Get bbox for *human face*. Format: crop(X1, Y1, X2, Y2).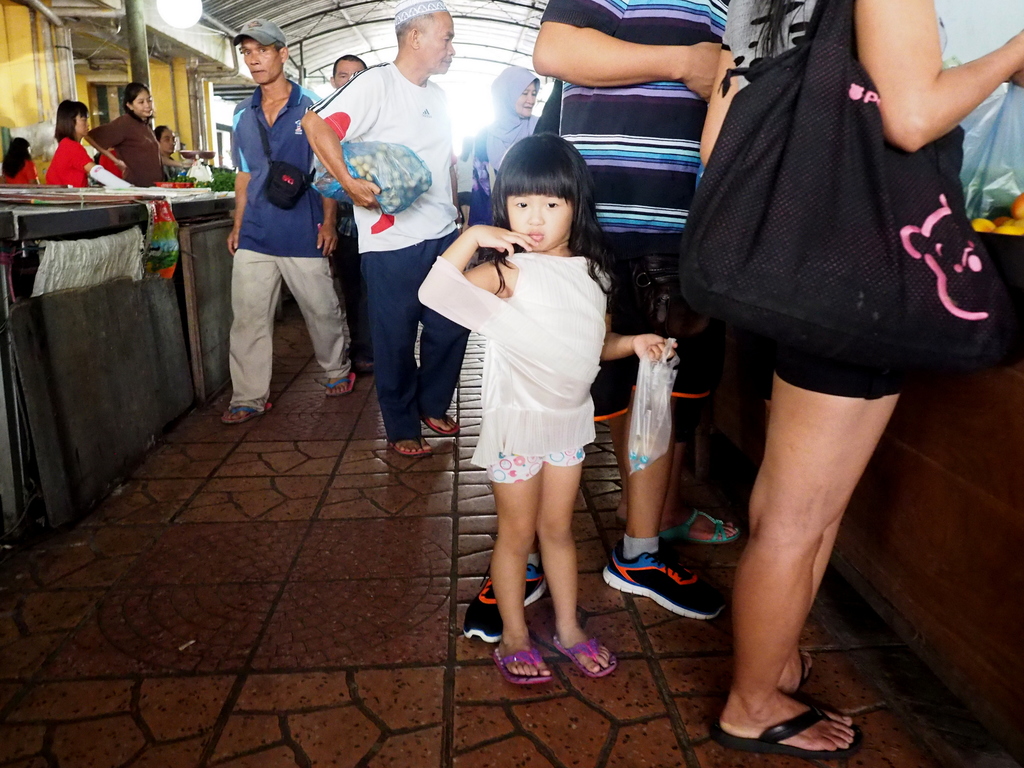
crop(131, 89, 151, 118).
